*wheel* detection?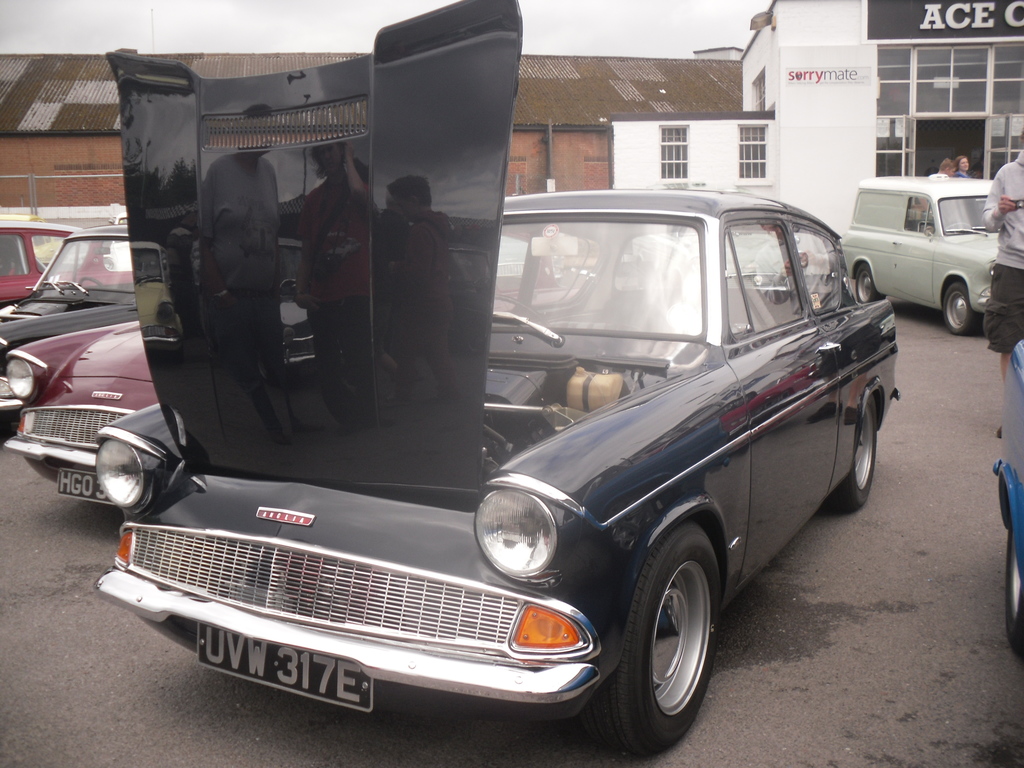
{"x1": 945, "y1": 280, "x2": 980, "y2": 333}
